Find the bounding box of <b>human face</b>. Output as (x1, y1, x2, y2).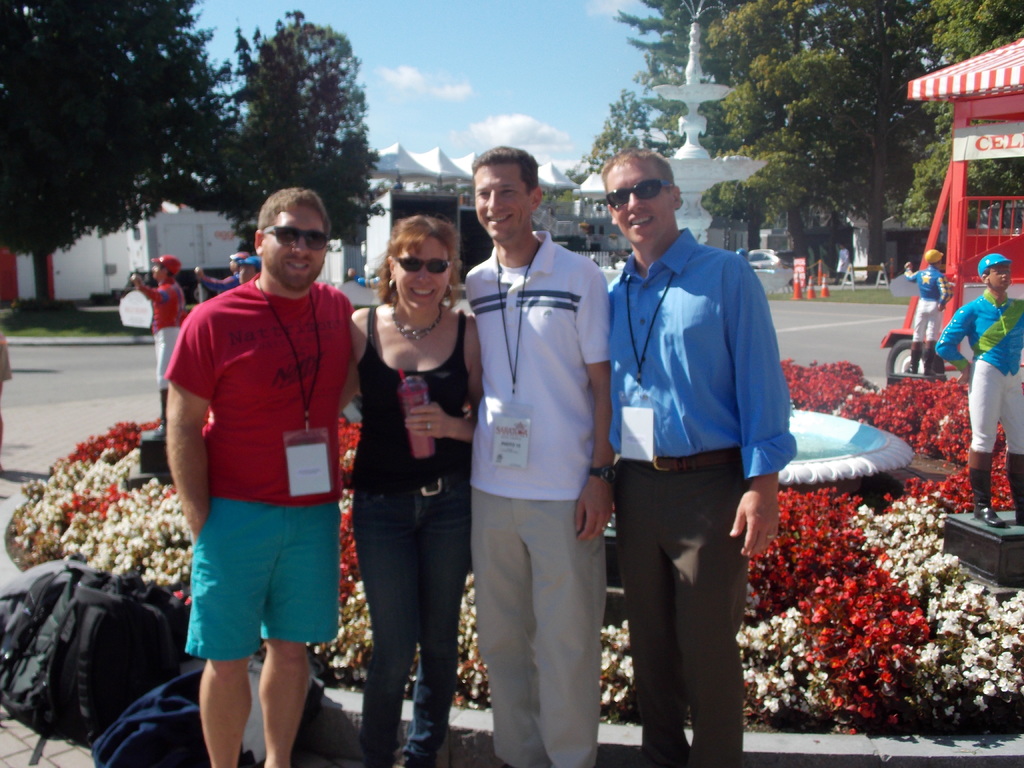
(263, 205, 334, 296).
